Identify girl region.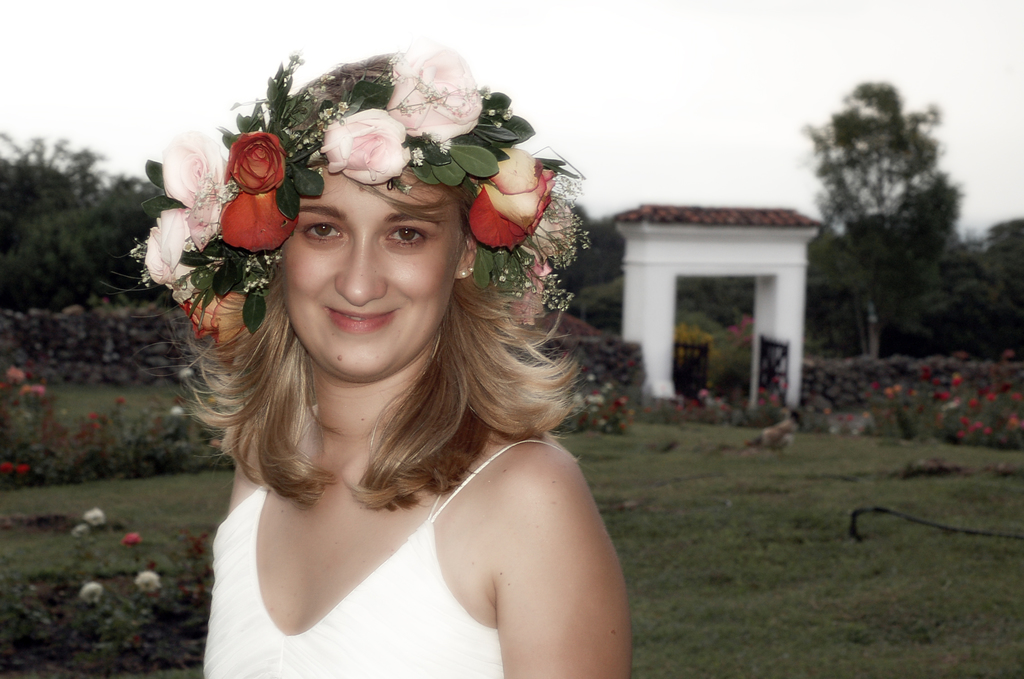
Region: [189,63,637,678].
